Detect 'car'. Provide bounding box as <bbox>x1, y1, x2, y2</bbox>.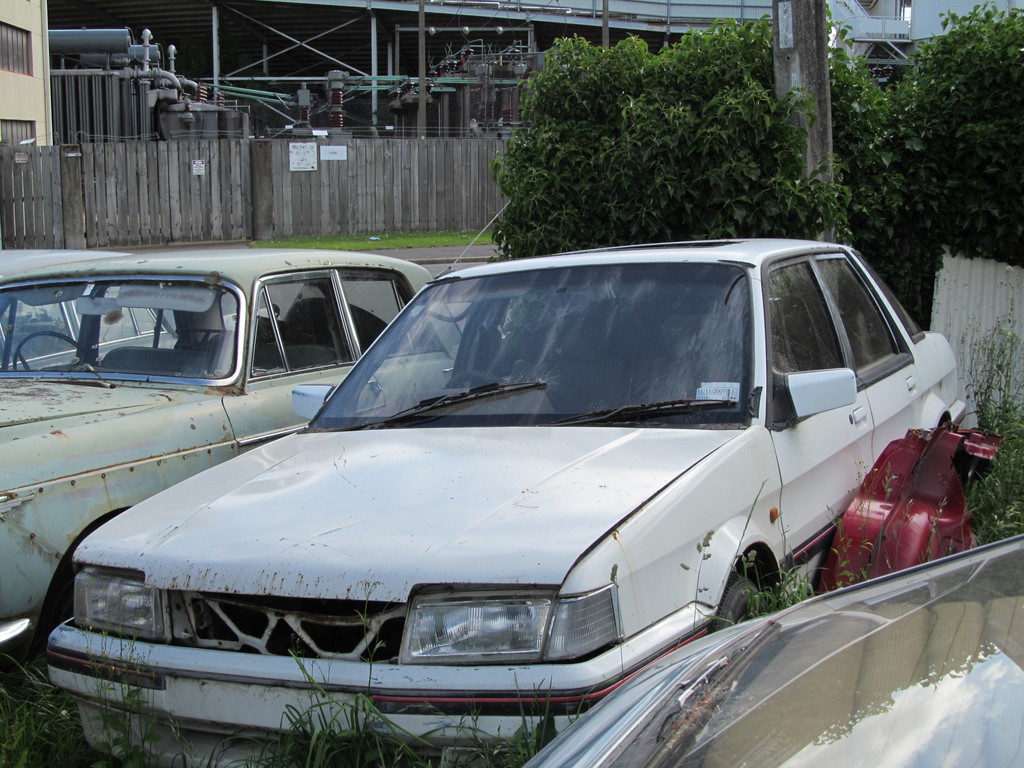
<bbox>518, 535, 1023, 767</bbox>.
